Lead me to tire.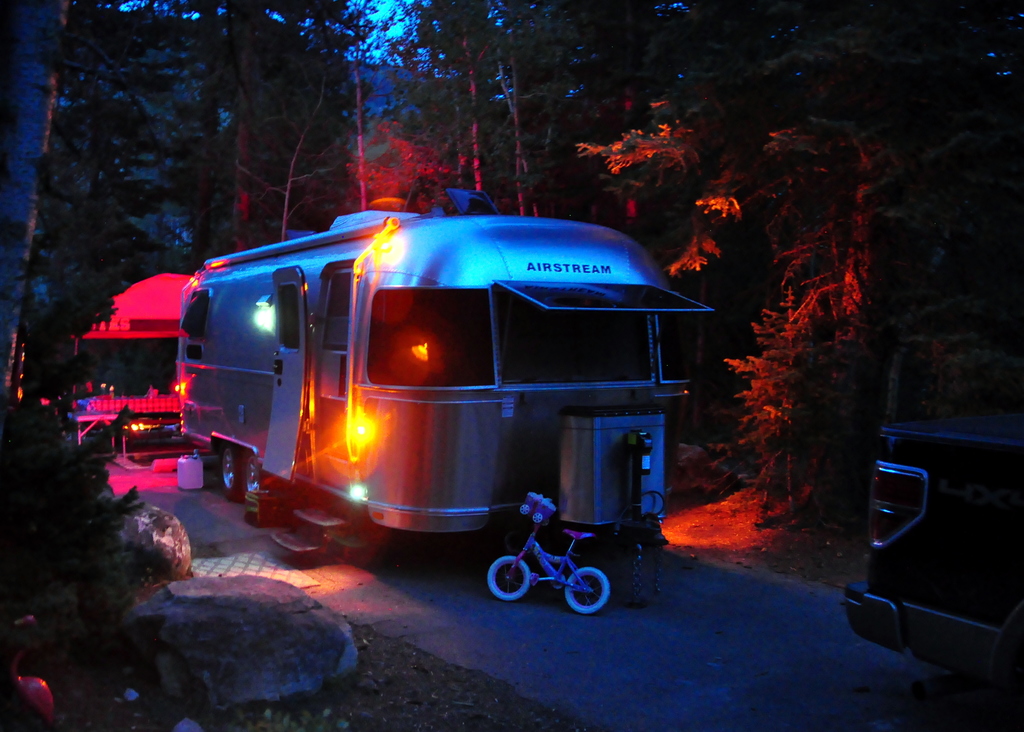
Lead to bbox=[485, 558, 536, 603].
